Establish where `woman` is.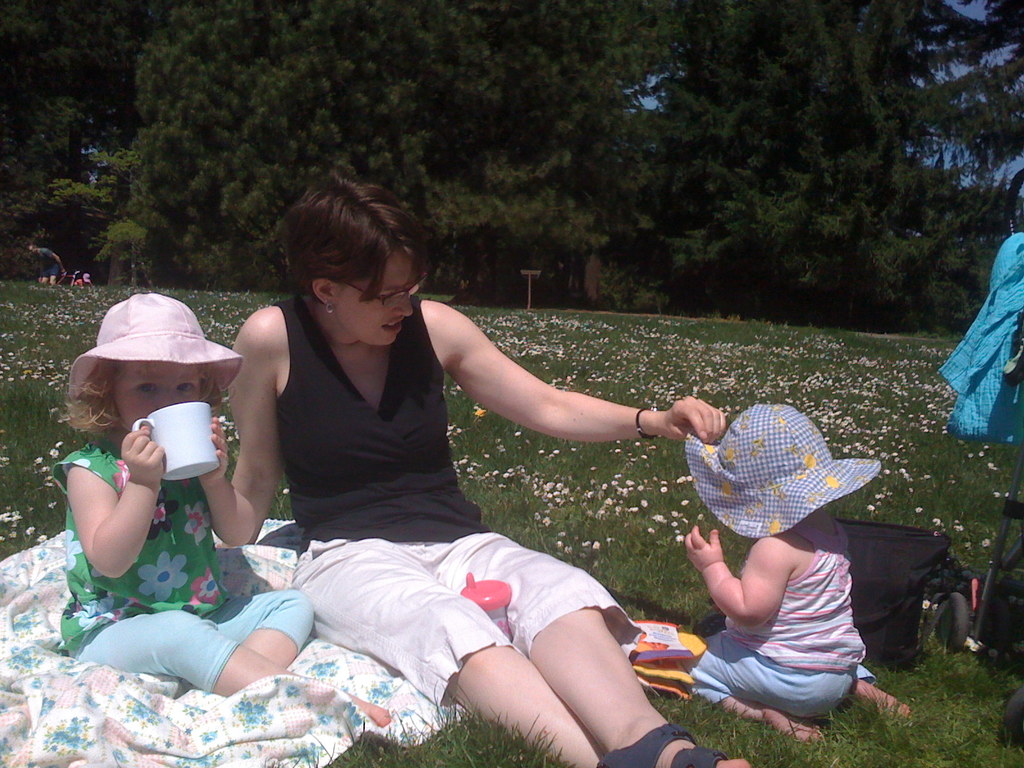
Established at l=225, t=168, r=750, b=767.
